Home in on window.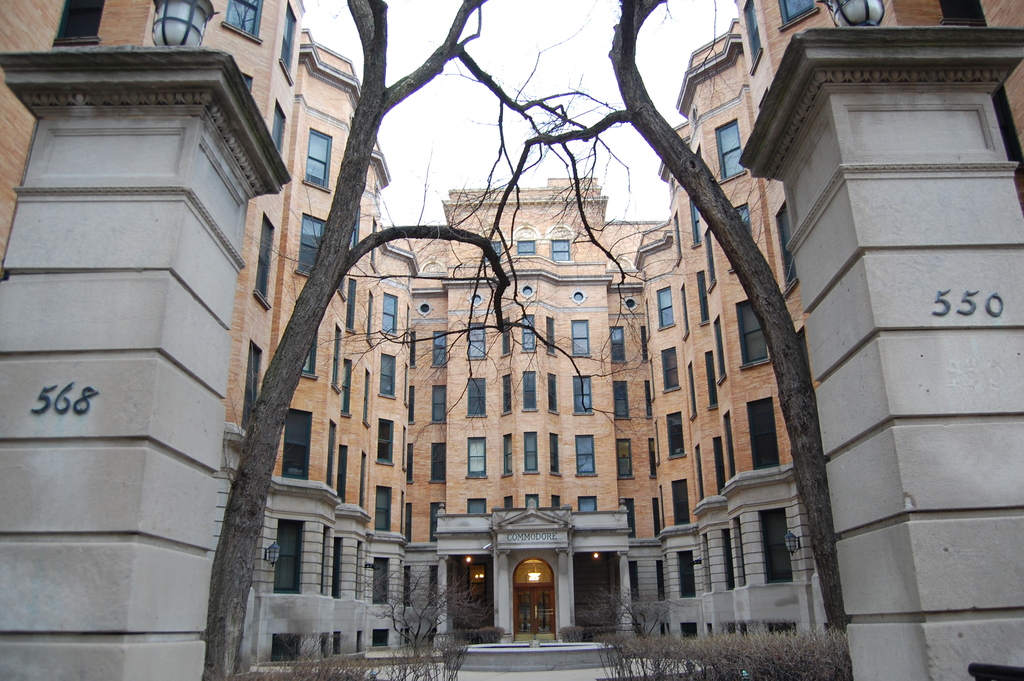
Homed in at bbox(614, 377, 630, 419).
